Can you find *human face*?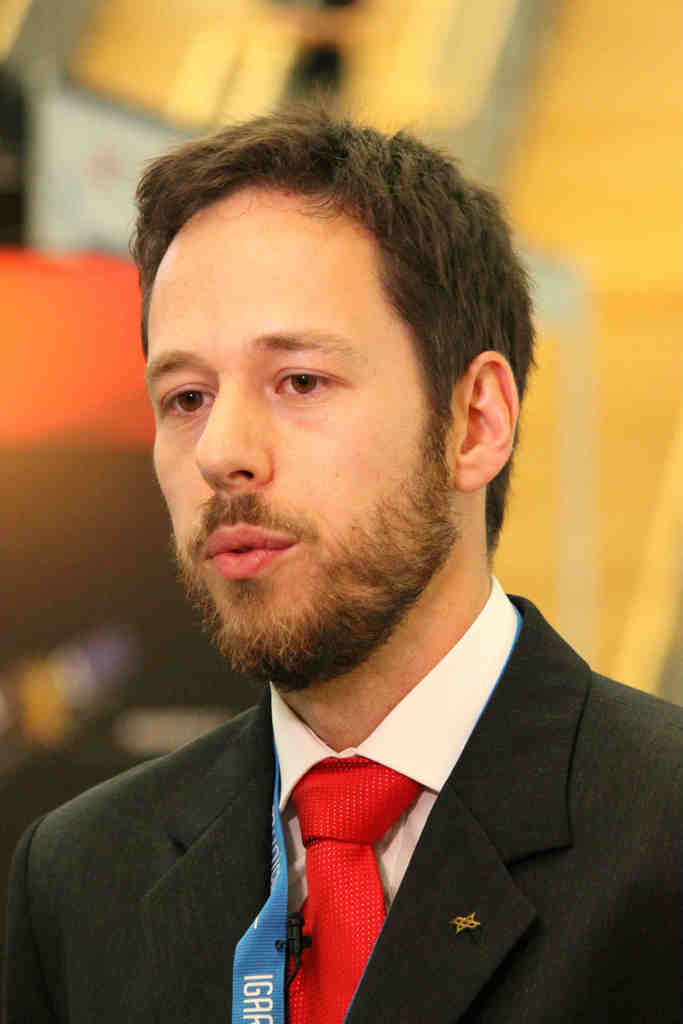
Yes, bounding box: rect(152, 218, 453, 659).
